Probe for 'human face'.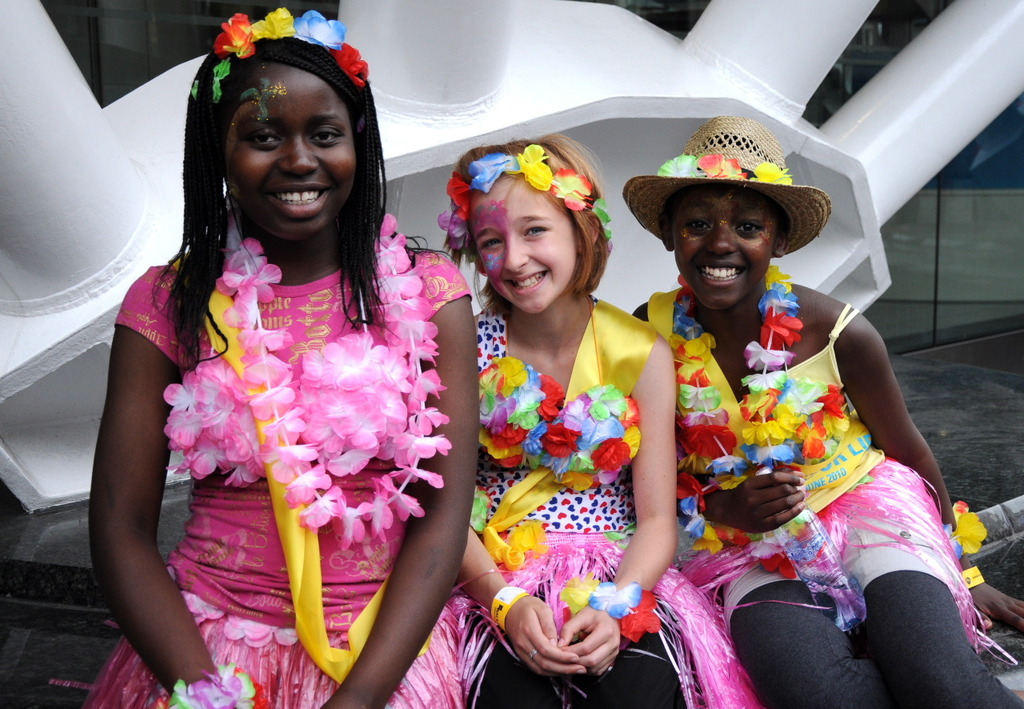
Probe result: (223, 62, 362, 243).
